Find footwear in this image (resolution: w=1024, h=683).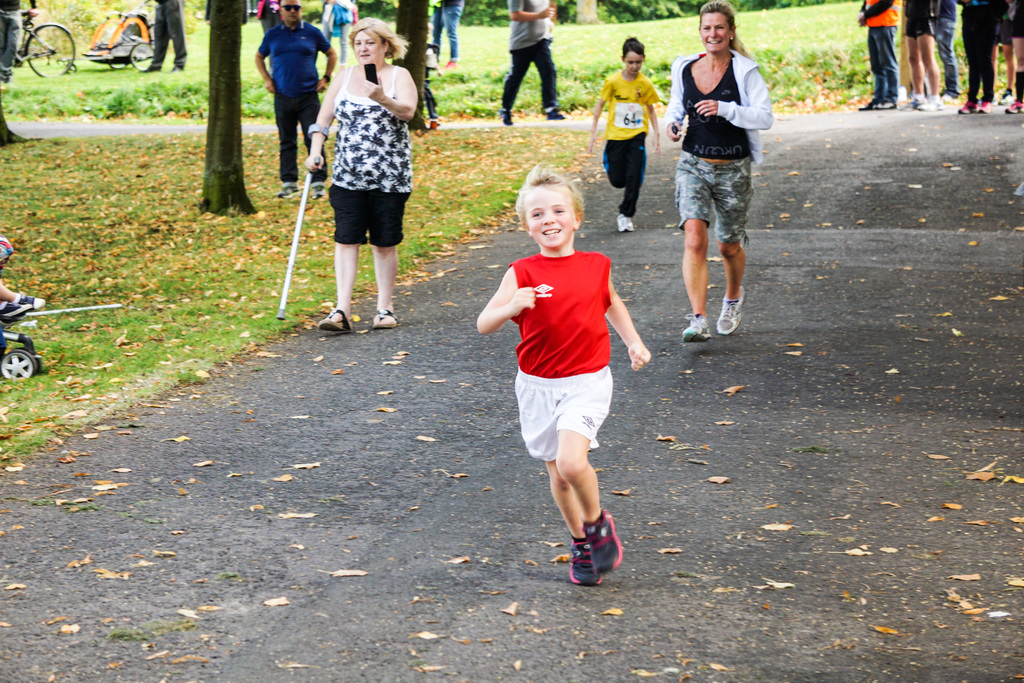
[374, 309, 395, 329].
